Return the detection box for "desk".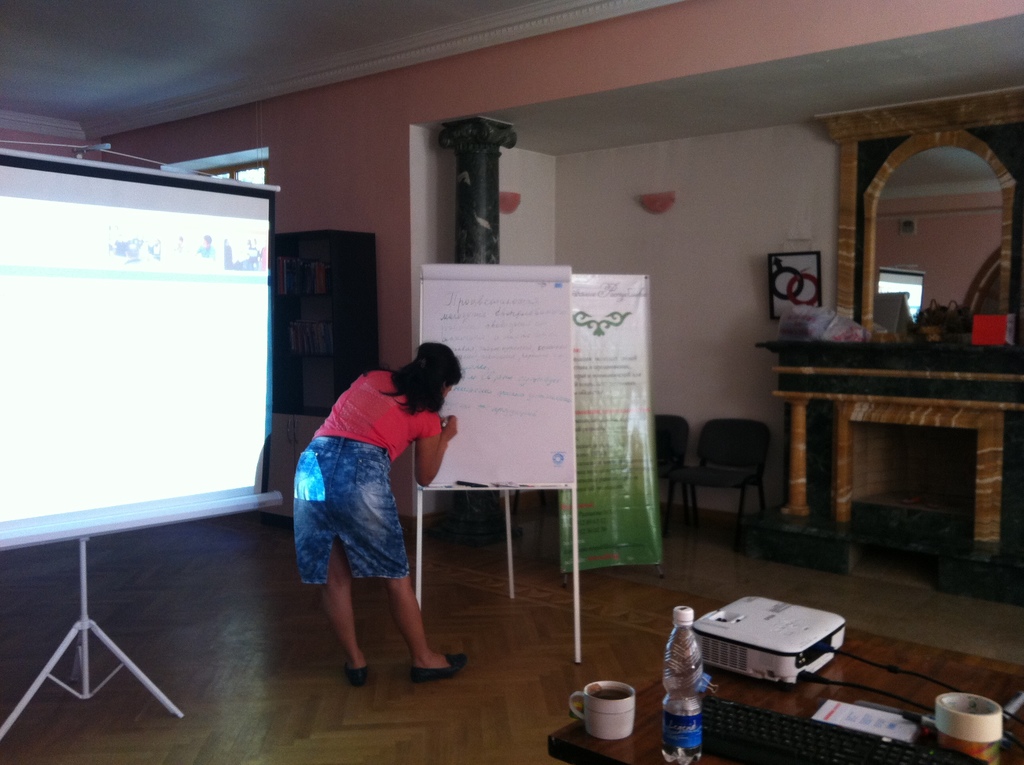
<bbox>546, 624, 1023, 764</bbox>.
